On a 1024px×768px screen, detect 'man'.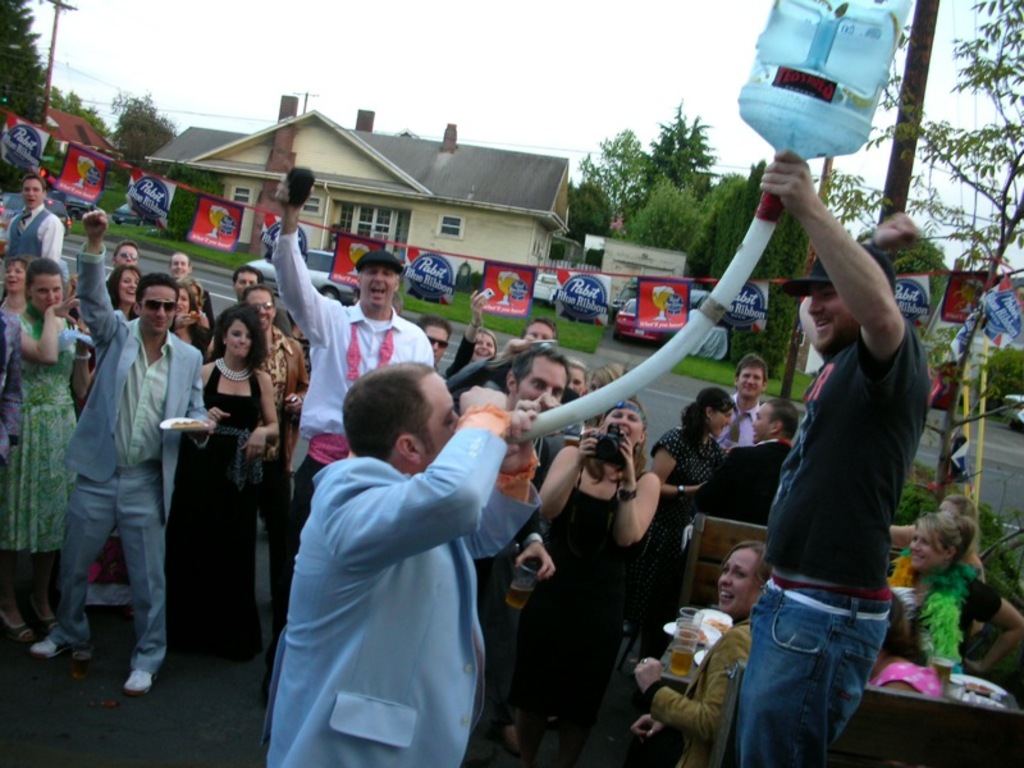
region(165, 252, 219, 335).
